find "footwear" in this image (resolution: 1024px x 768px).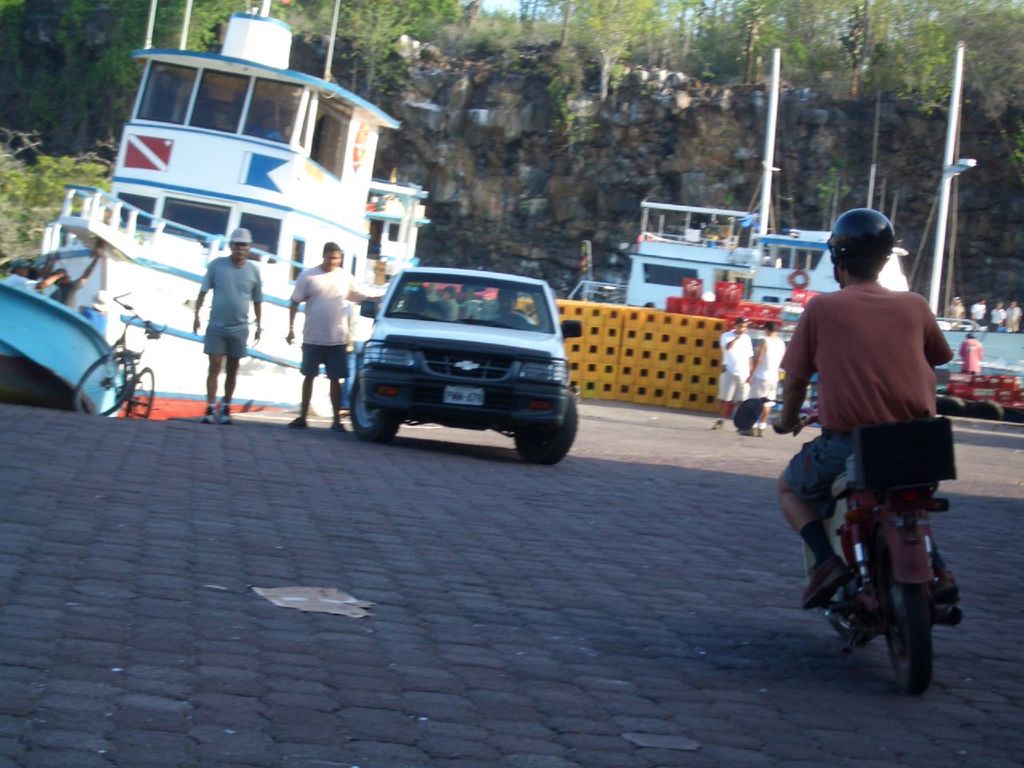
[x1=936, y1=576, x2=964, y2=602].
